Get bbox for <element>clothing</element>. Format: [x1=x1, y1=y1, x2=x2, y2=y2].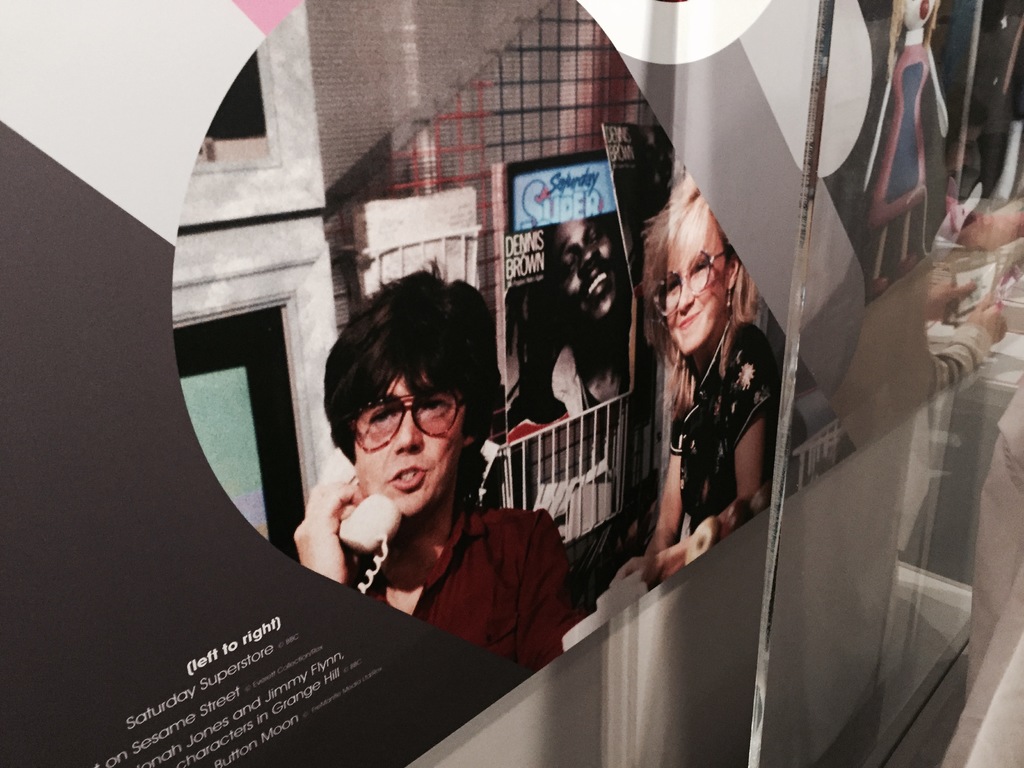
[x1=330, y1=473, x2=582, y2=653].
